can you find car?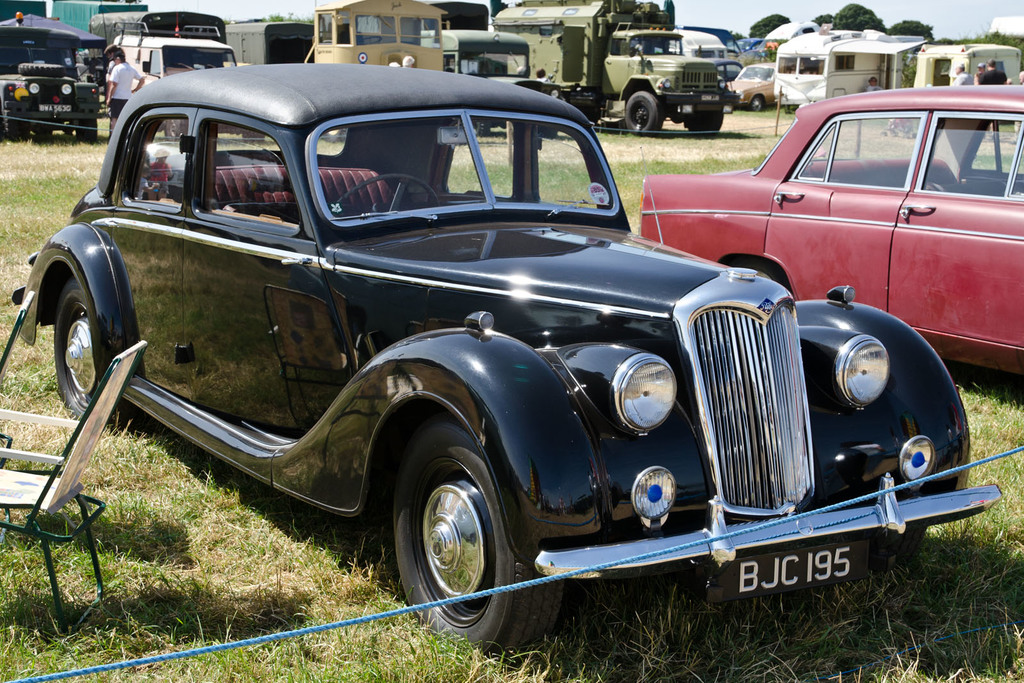
Yes, bounding box: box=[28, 63, 931, 661].
